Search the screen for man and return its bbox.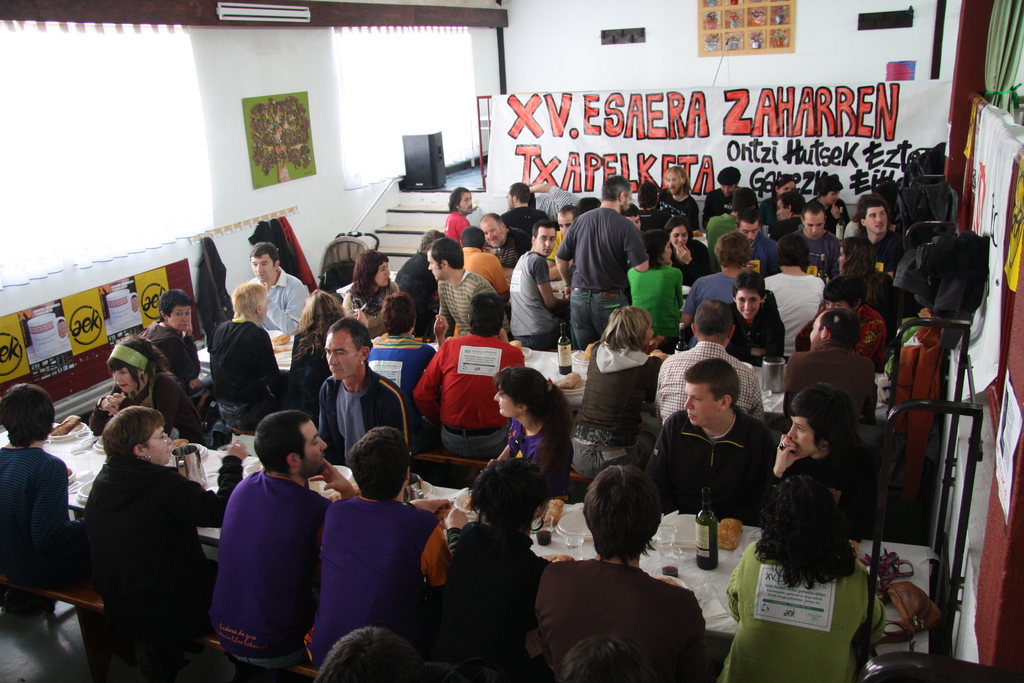
Found: (left=500, top=183, right=557, bottom=237).
